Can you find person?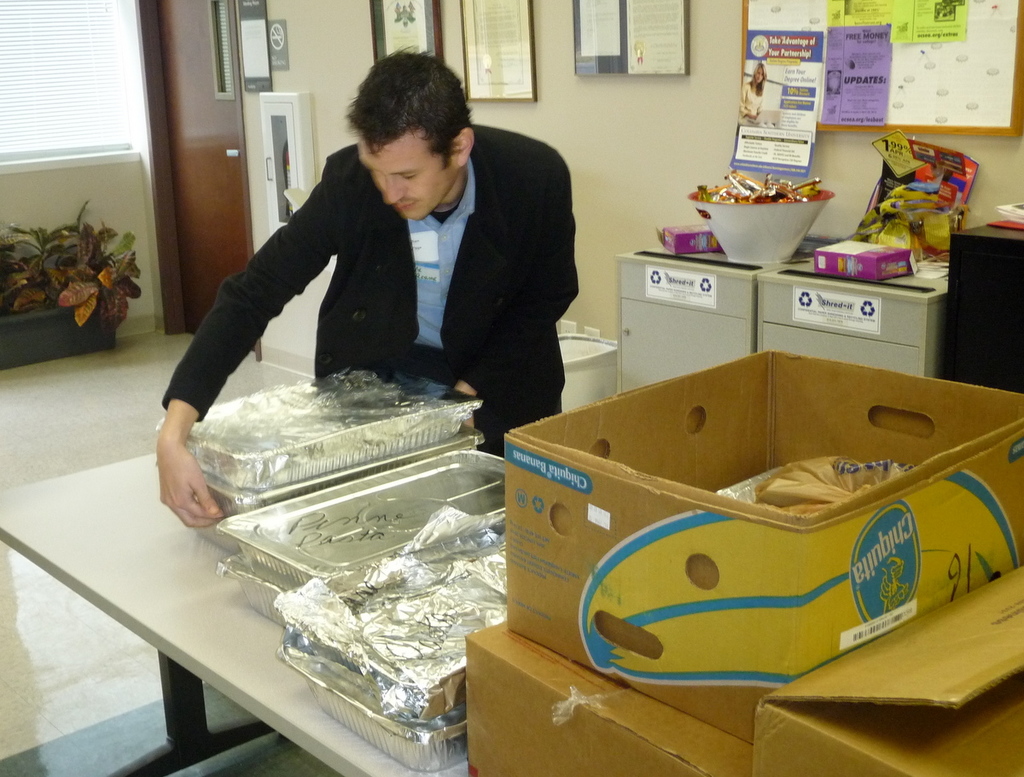
Yes, bounding box: <region>736, 57, 772, 134</region>.
